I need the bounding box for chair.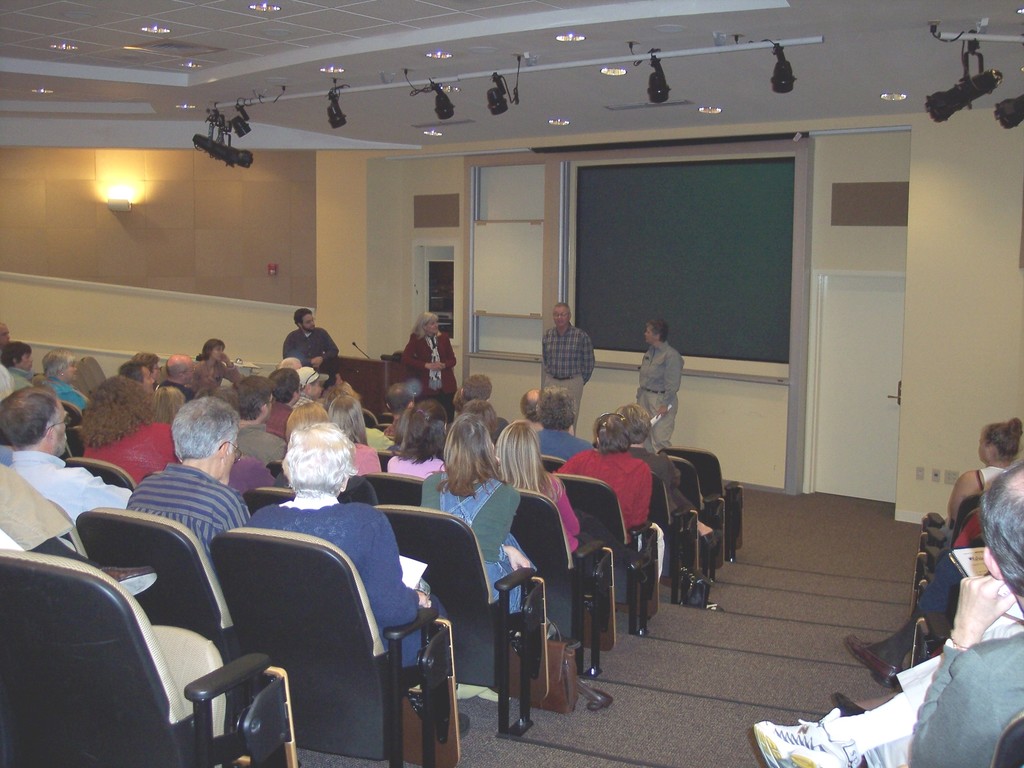
Here it is: 76/504/239/664.
